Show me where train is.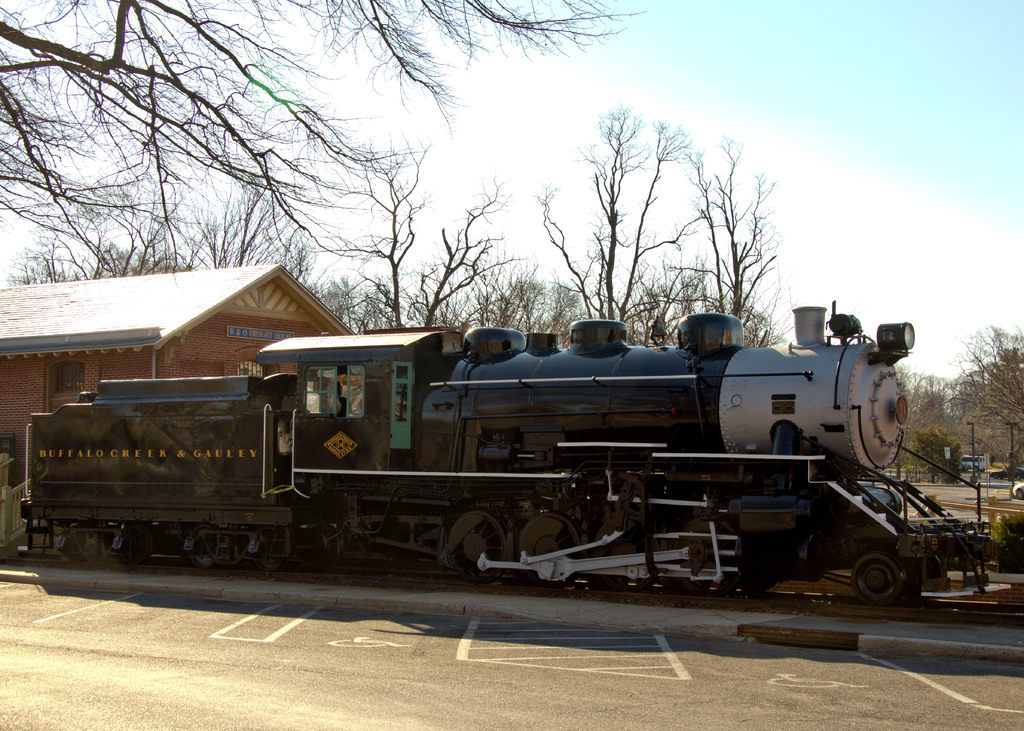
train is at detection(19, 303, 995, 606).
